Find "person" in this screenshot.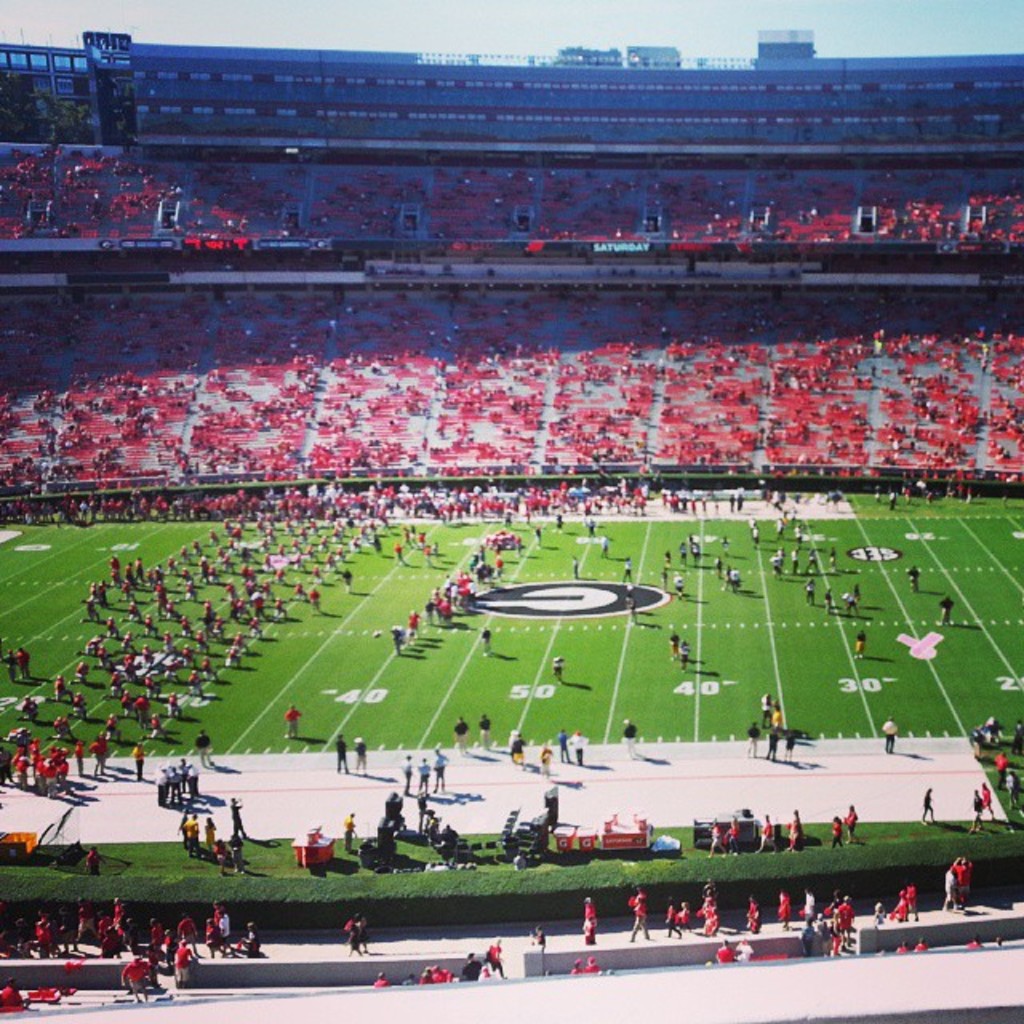
The bounding box for "person" is rect(723, 814, 744, 856).
